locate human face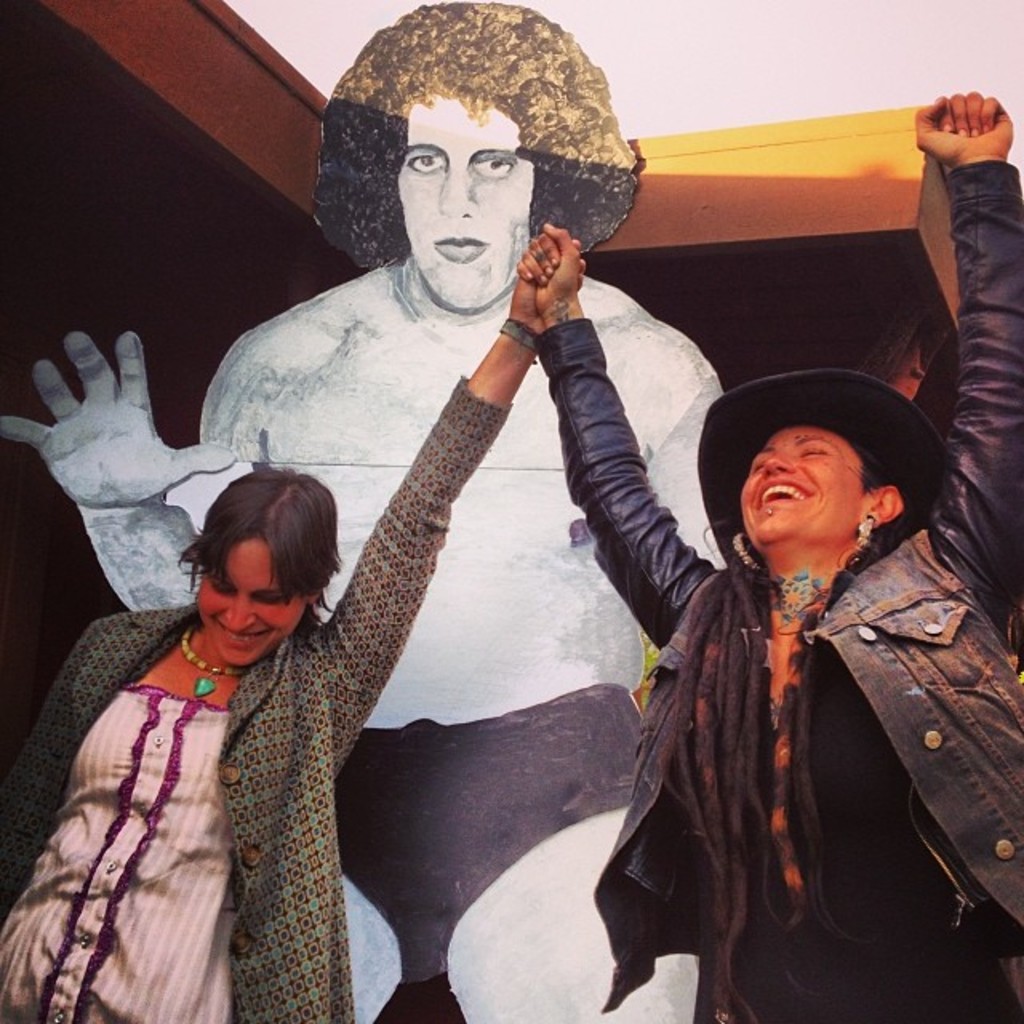
box=[397, 96, 533, 309]
